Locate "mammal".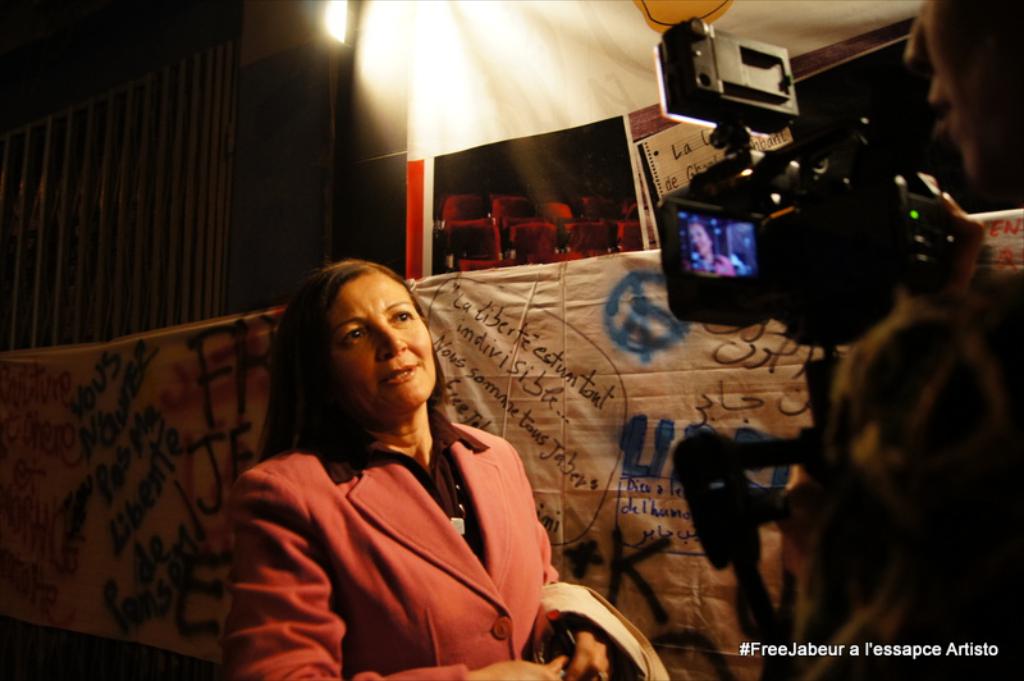
Bounding box: 179, 257, 582, 678.
